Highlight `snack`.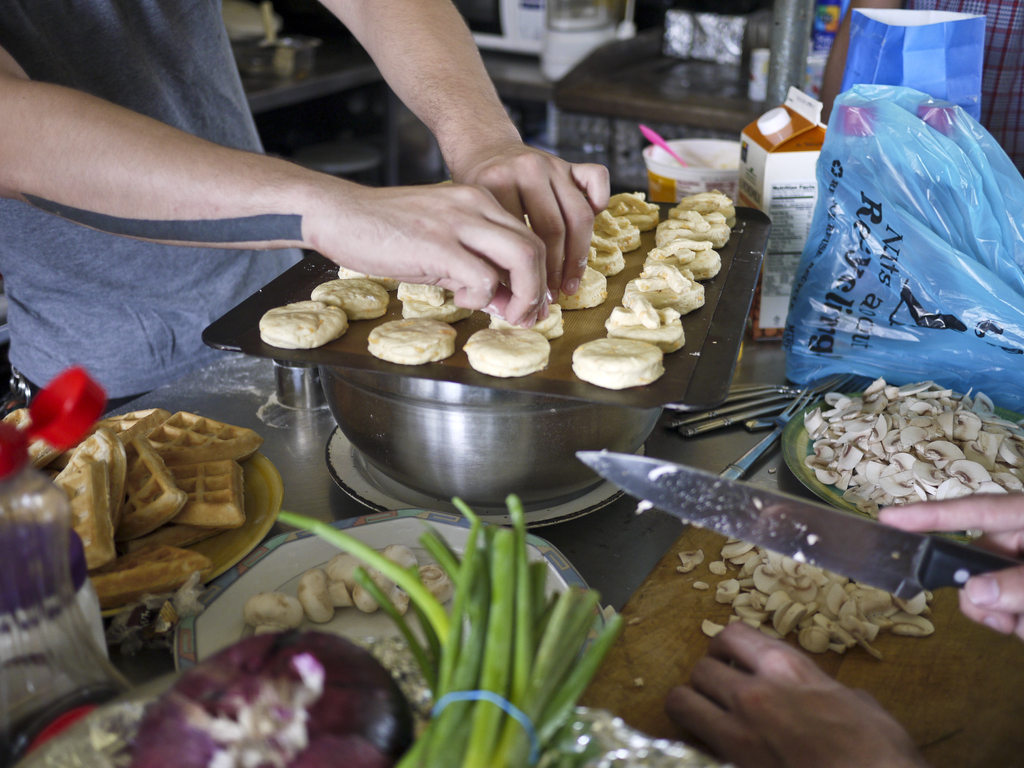
Highlighted region: Rect(664, 206, 733, 246).
